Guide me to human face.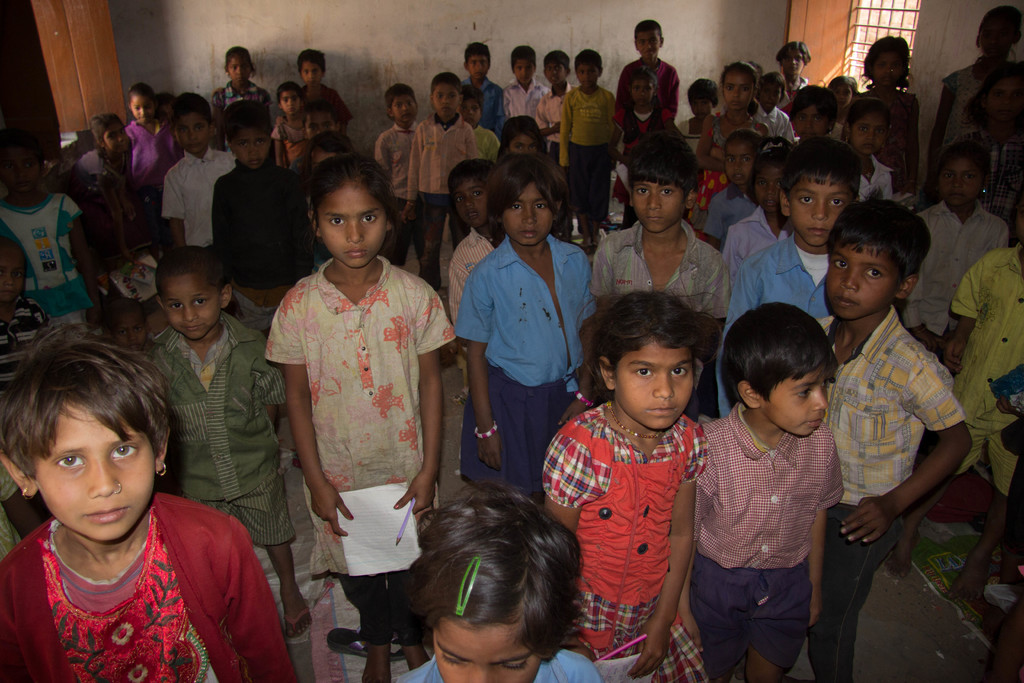
Guidance: (x1=126, y1=96, x2=152, y2=124).
